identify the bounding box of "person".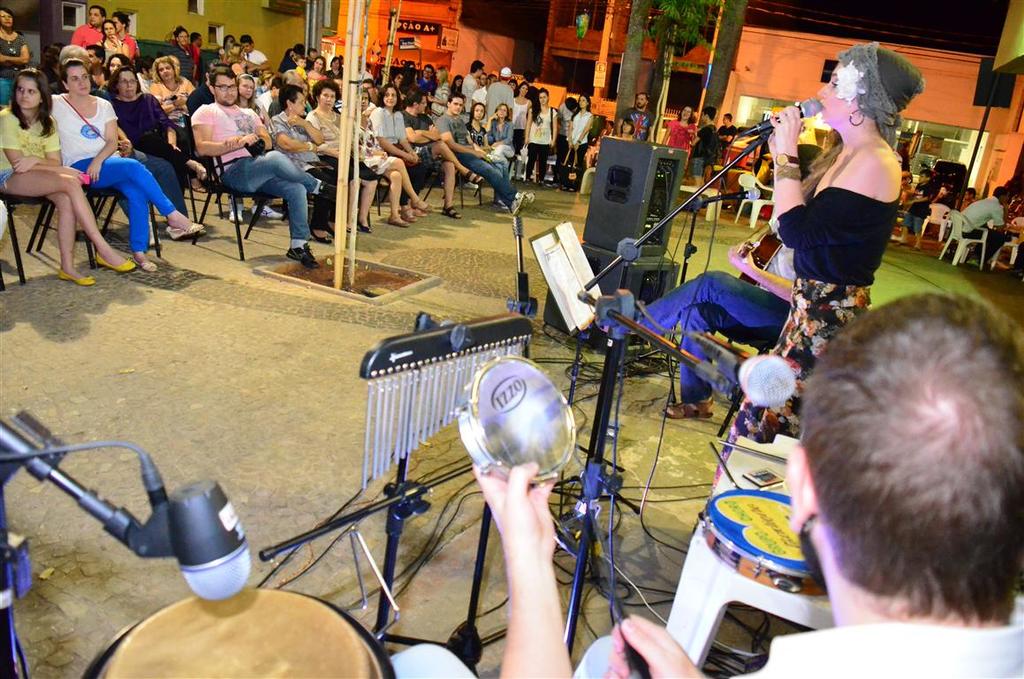
[594,145,831,418].
